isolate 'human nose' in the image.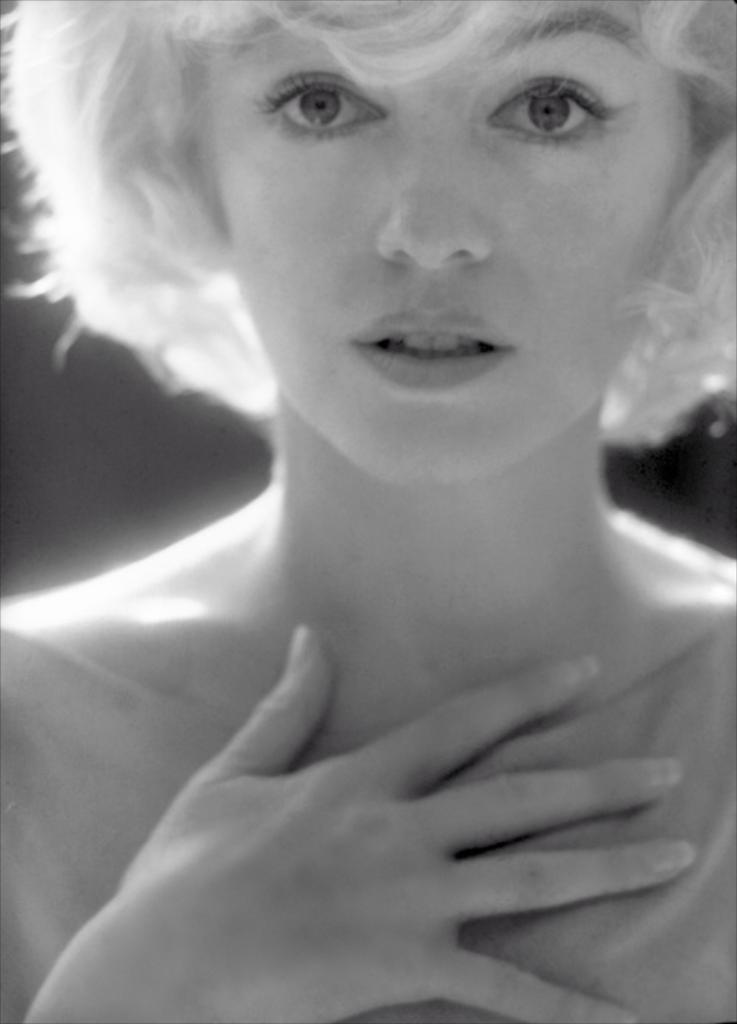
Isolated region: region(371, 100, 498, 280).
